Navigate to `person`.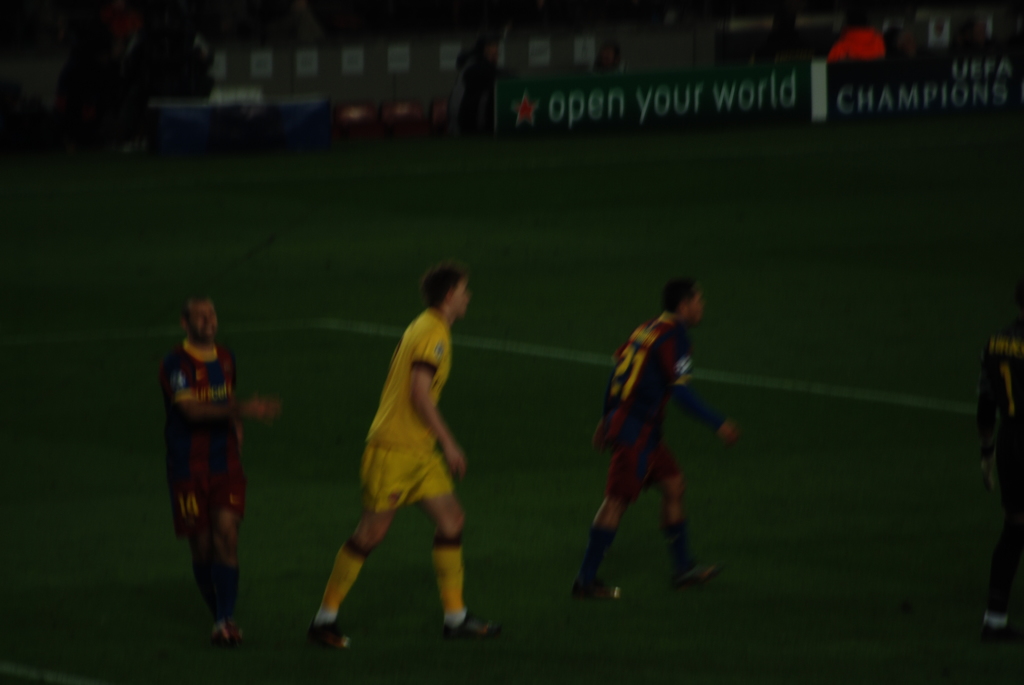
Navigation target: {"x1": 970, "y1": 316, "x2": 1023, "y2": 638}.
